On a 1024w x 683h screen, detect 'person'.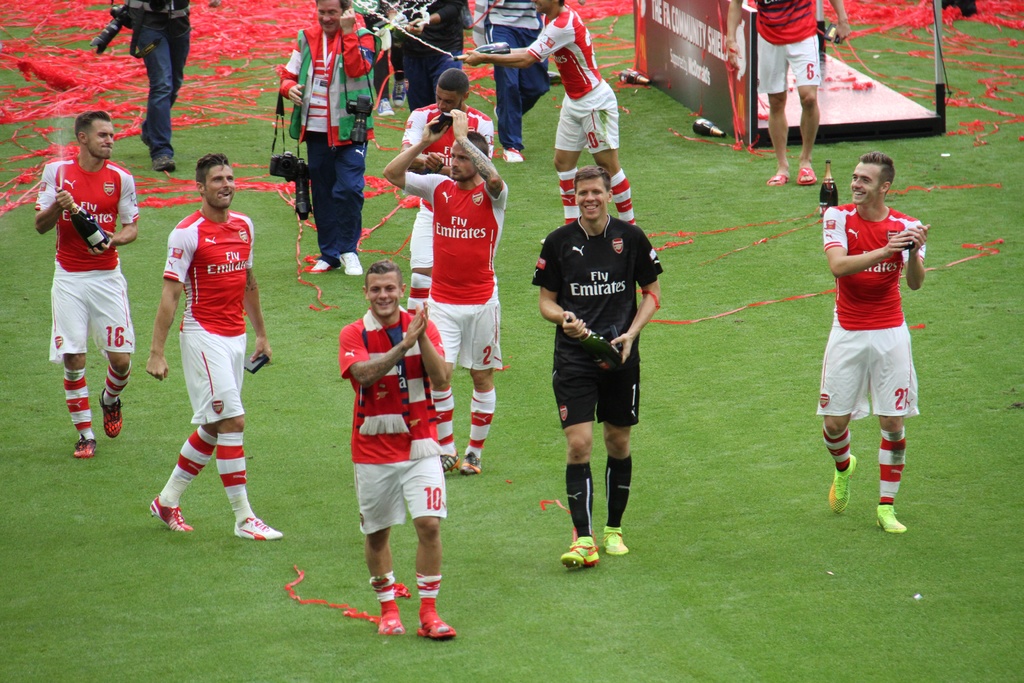
locate(279, 0, 379, 276).
